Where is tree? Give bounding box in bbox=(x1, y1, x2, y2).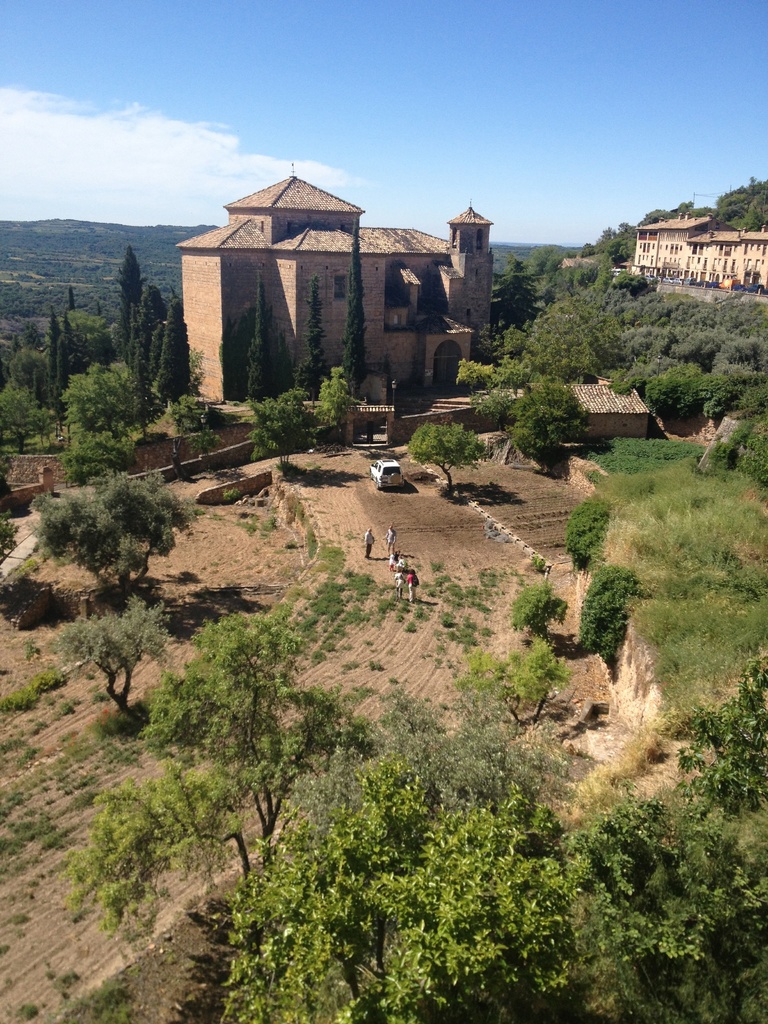
bbox=(221, 300, 296, 410).
